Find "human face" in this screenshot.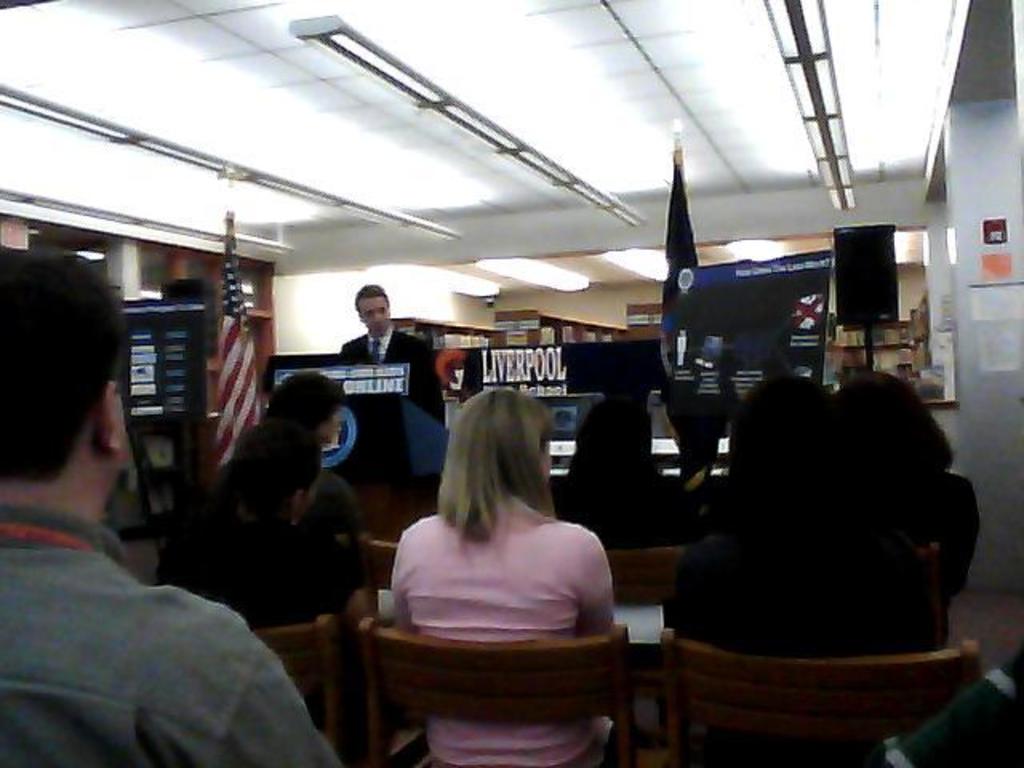
The bounding box for "human face" is bbox=[357, 293, 390, 338].
